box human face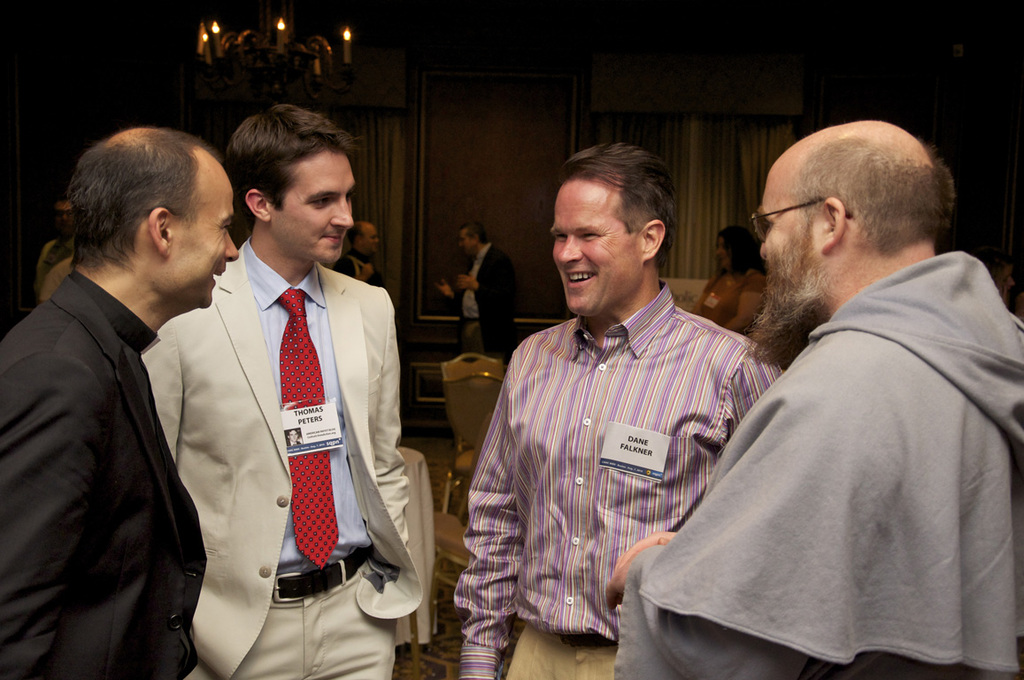
locate(551, 178, 635, 317)
